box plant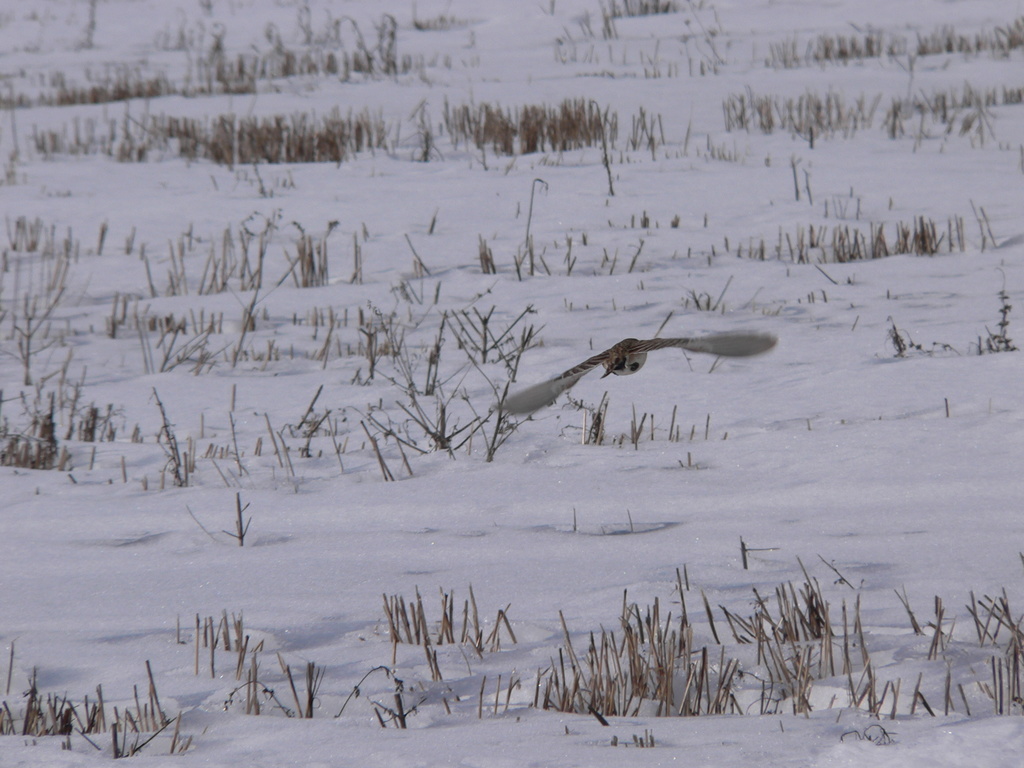
box=[610, 297, 620, 314]
